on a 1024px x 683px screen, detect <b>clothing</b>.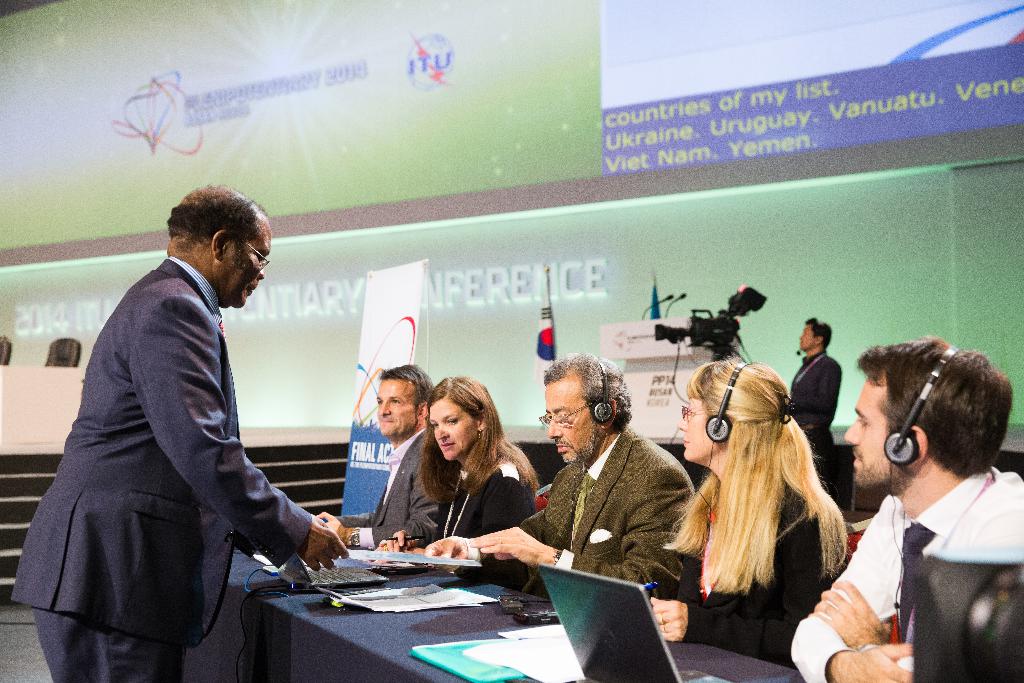
{"x1": 29, "y1": 208, "x2": 329, "y2": 682}.
